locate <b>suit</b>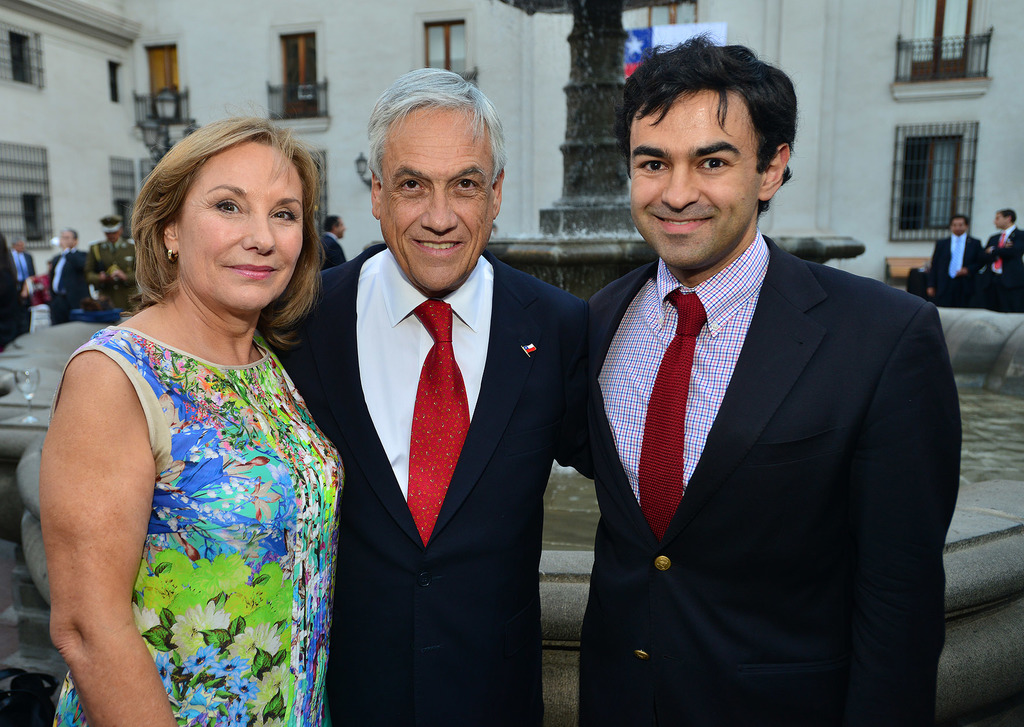
980:231:1023:309
